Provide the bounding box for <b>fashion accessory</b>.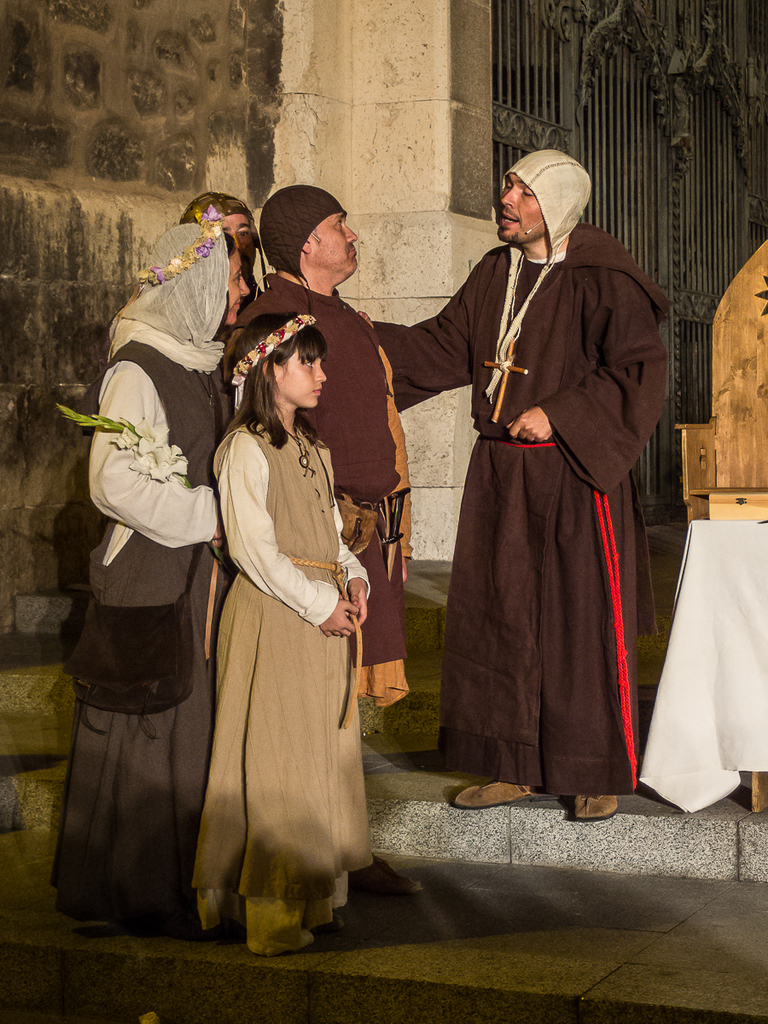
(x1=452, y1=782, x2=532, y2=808).
